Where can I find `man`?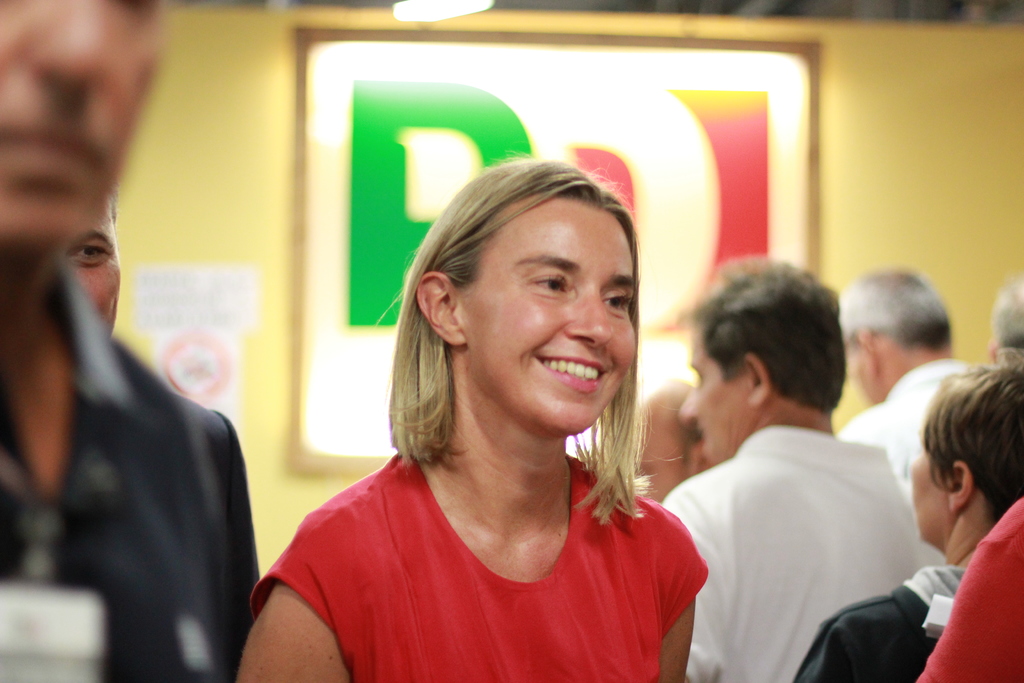
You can find it at x1=644, y1=264, x2=958, y2=673.
